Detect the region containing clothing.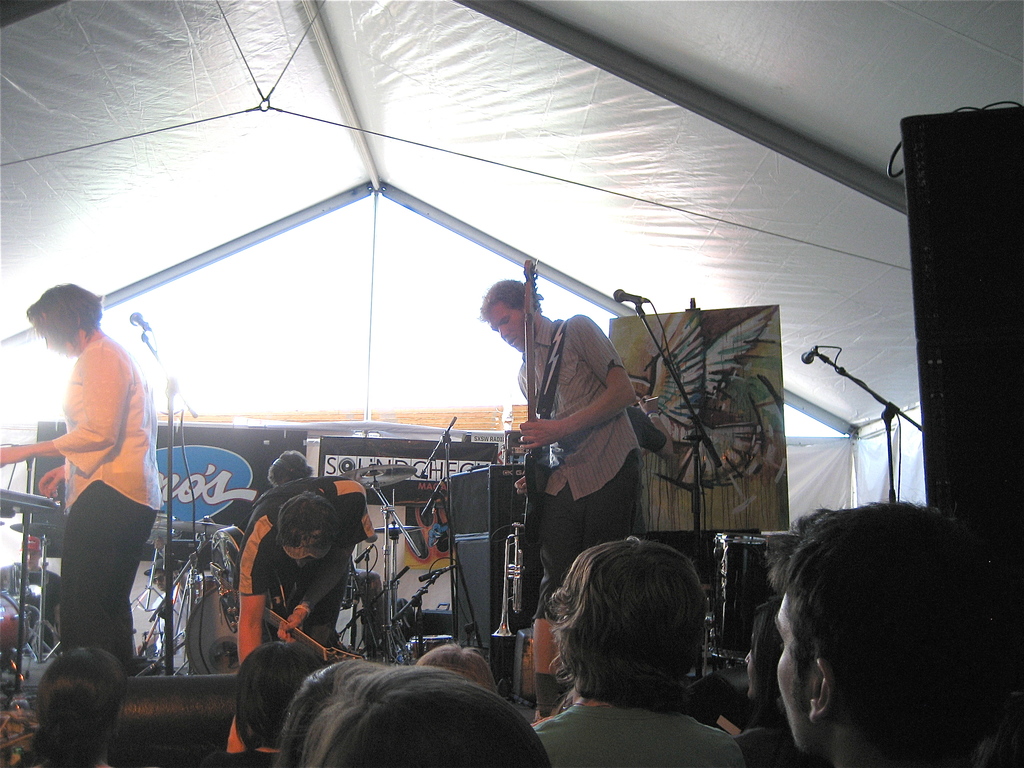
{"left": 525, "top": 701, "right": 742, "bottom": 767}.
